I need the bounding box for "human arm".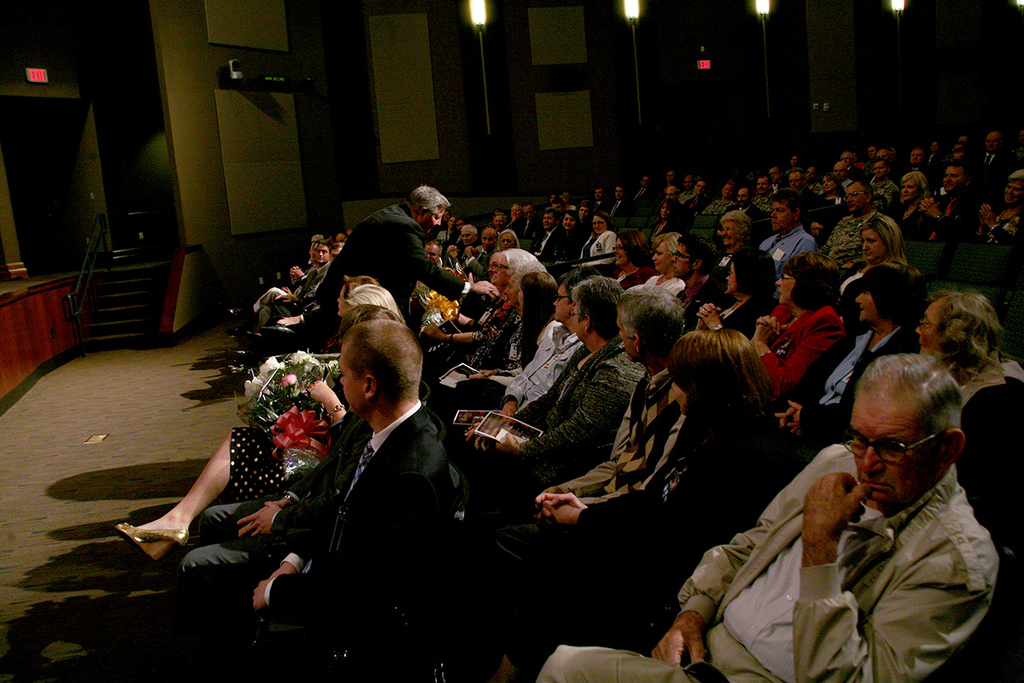
Here it is: x1=771, y1=331, x2=923, y2=430.
